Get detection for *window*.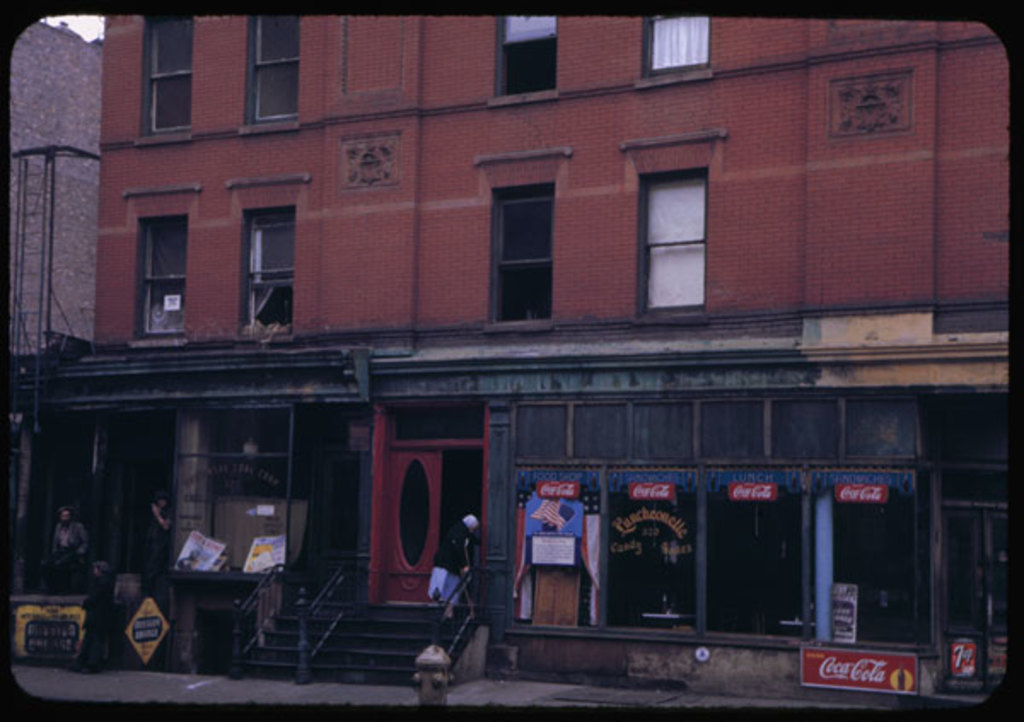
Detection: region(640, 167, 705, 314).
